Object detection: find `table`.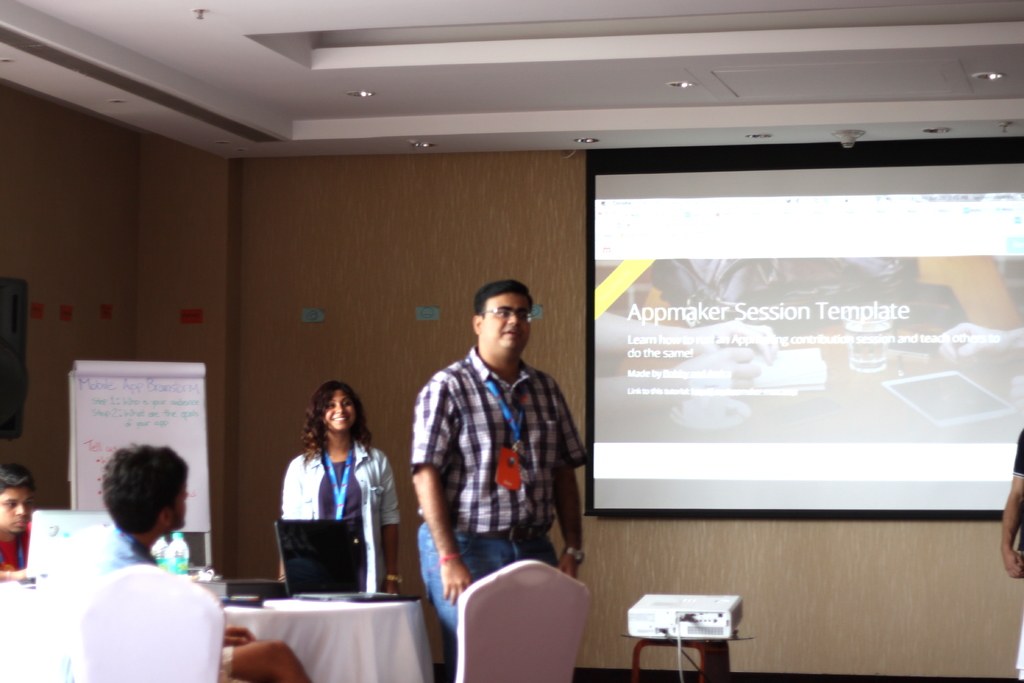
detection(204, 578, 454, 665).
